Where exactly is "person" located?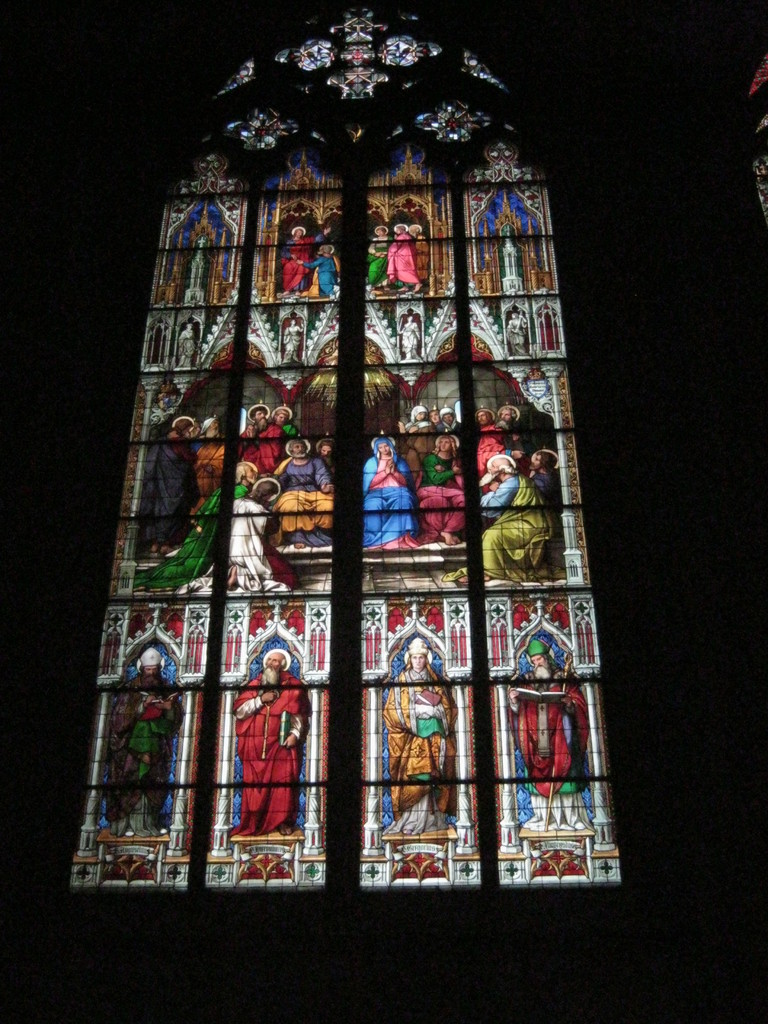
Its bounding box is rect(510, 641, 594, 832).
